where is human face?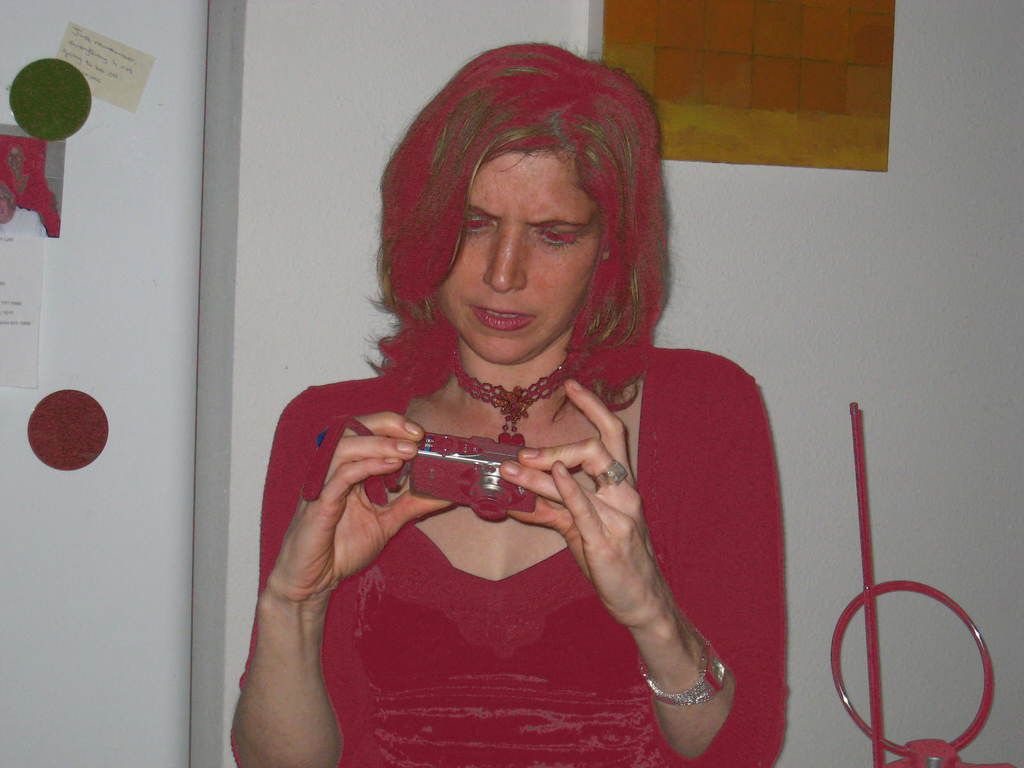
[left=438, top=148, right=600, bottom=362].
